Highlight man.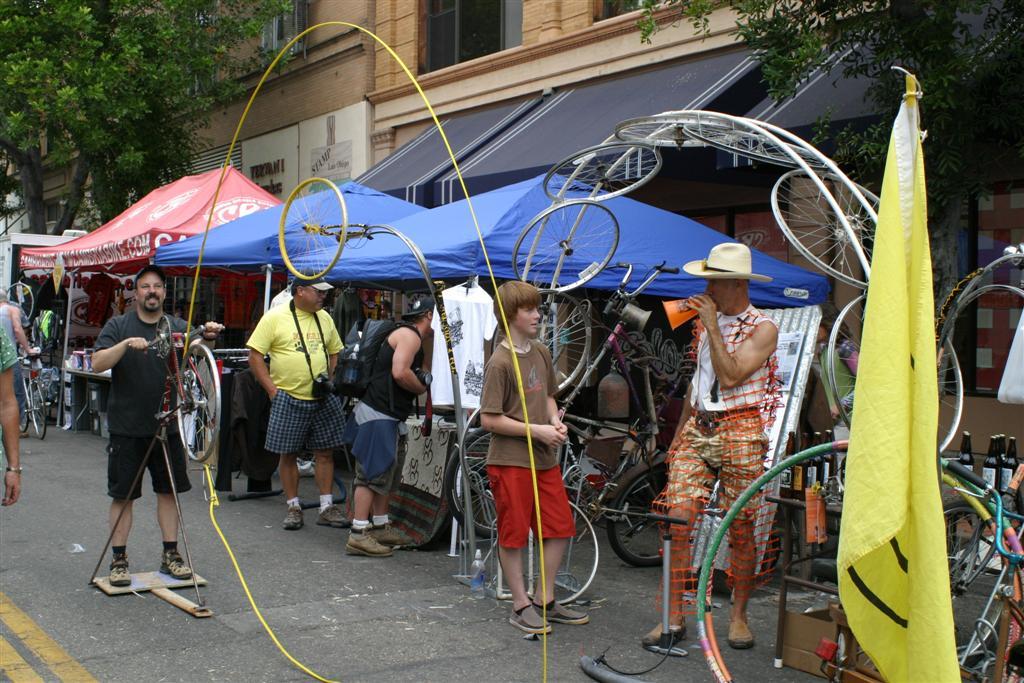
Highlighted region: x1=87, y1=265, x2=222, y2=582.
